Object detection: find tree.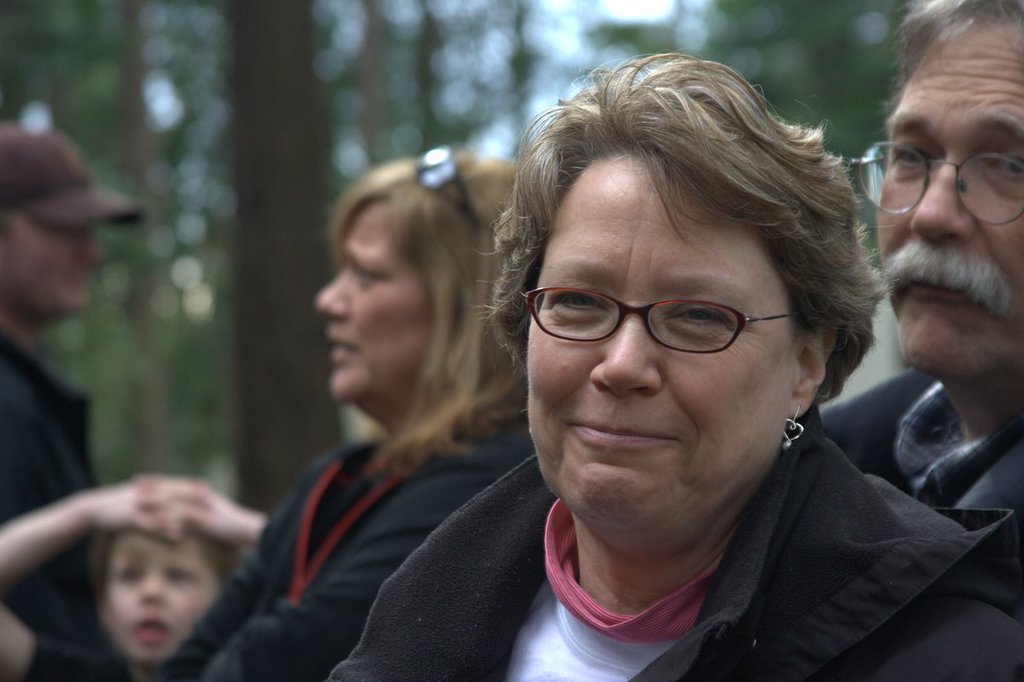
(15,138,136,498).
